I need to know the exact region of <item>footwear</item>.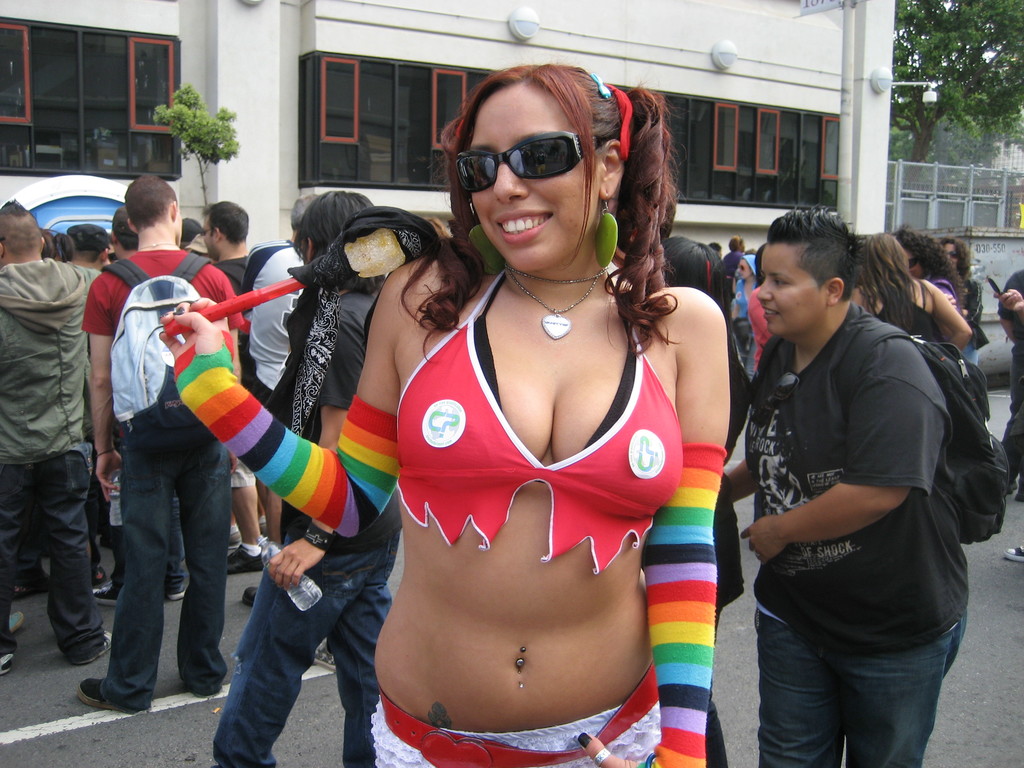
Region: <box>74,624,115,664</box>.
